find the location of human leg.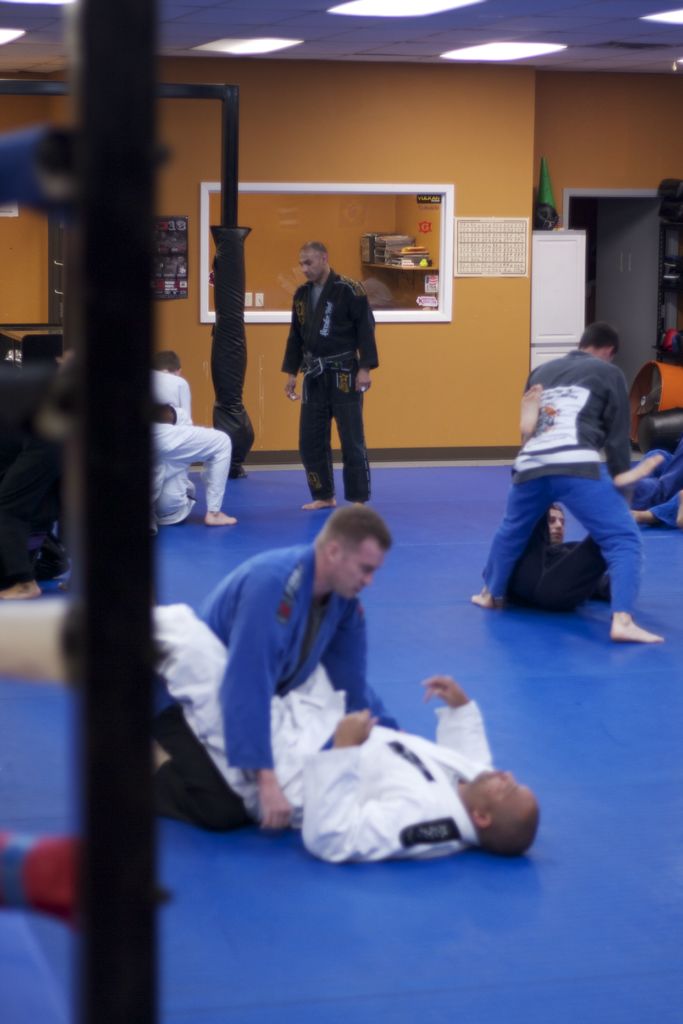
Location: x1=302, y1=669, x2=349, y2=701.
